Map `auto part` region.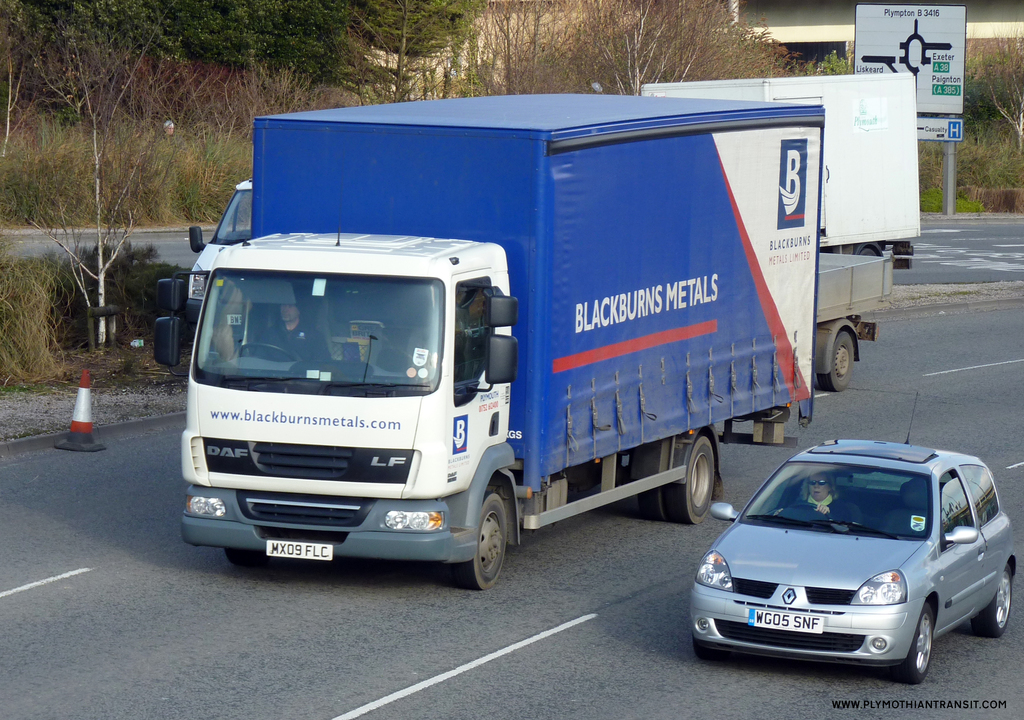
Mapped to BBox(186, 265, 442, 388).
